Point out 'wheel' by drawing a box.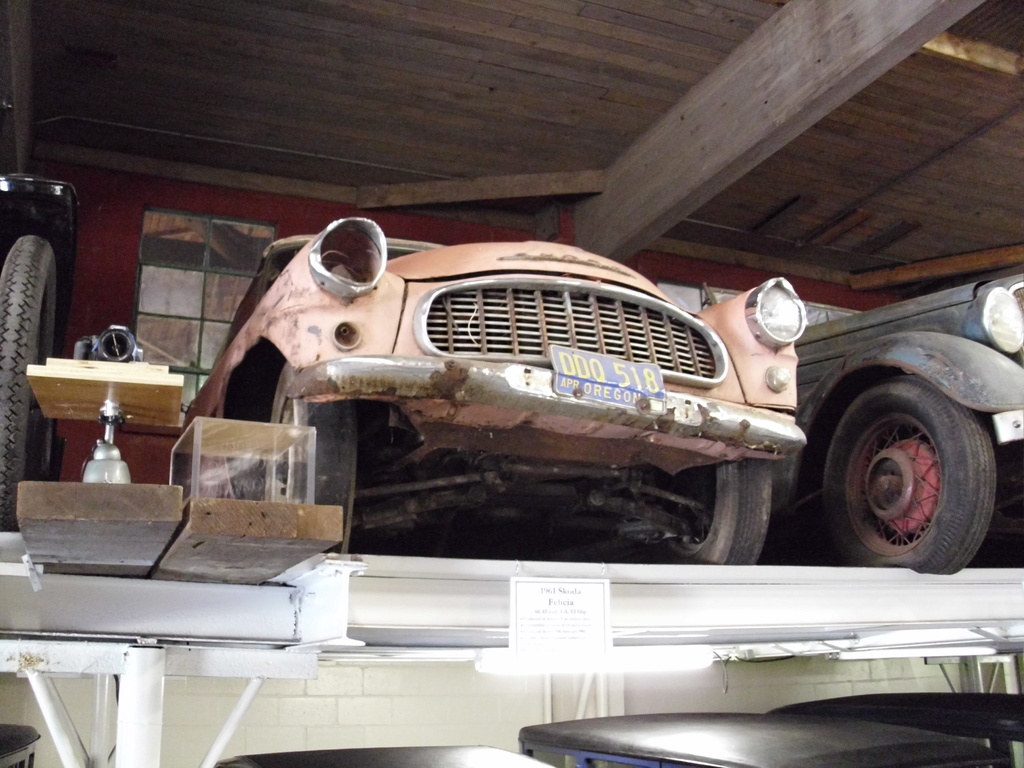
region(0, 233, 59, 532).
